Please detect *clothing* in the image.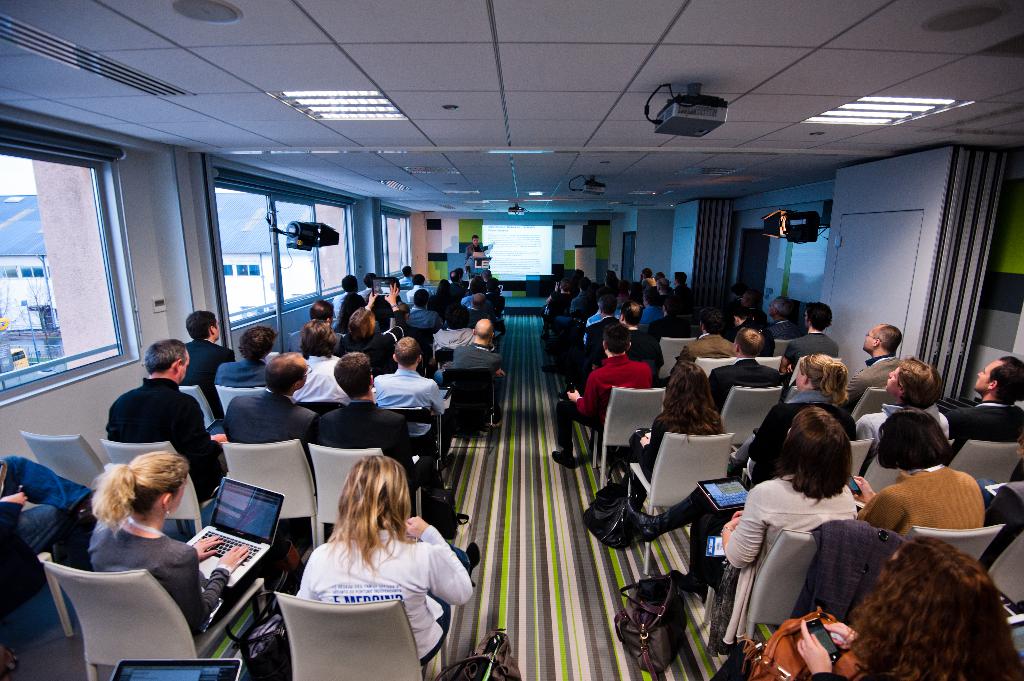
<region>273, 508, 468, 650</region>.
